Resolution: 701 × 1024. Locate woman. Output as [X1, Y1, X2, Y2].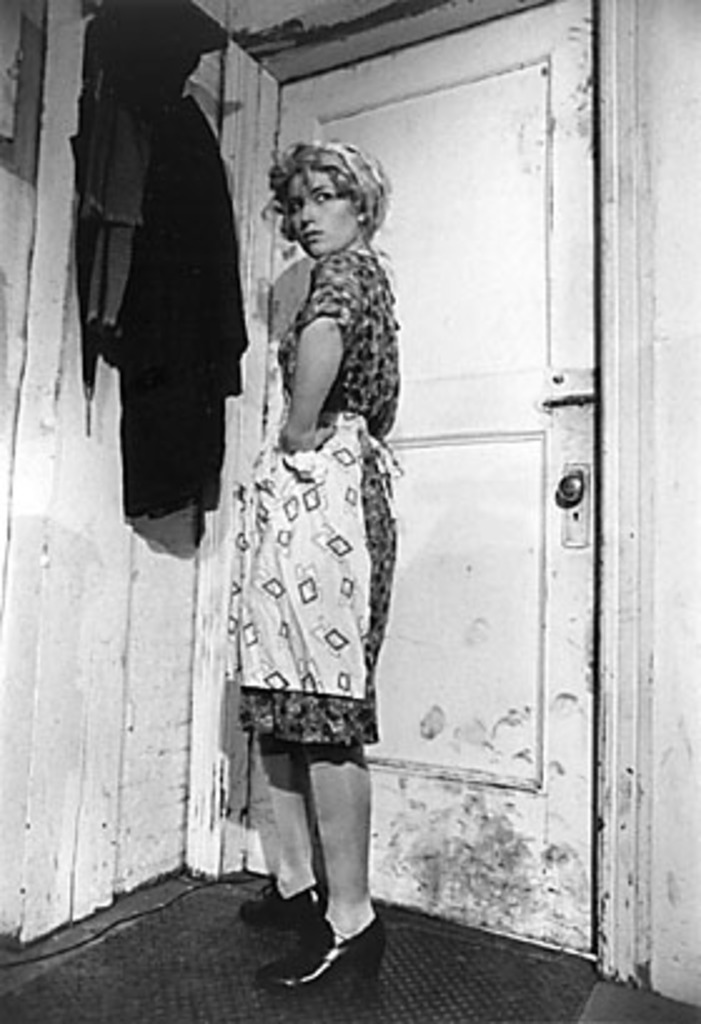
[173, 138, 421, 964].
